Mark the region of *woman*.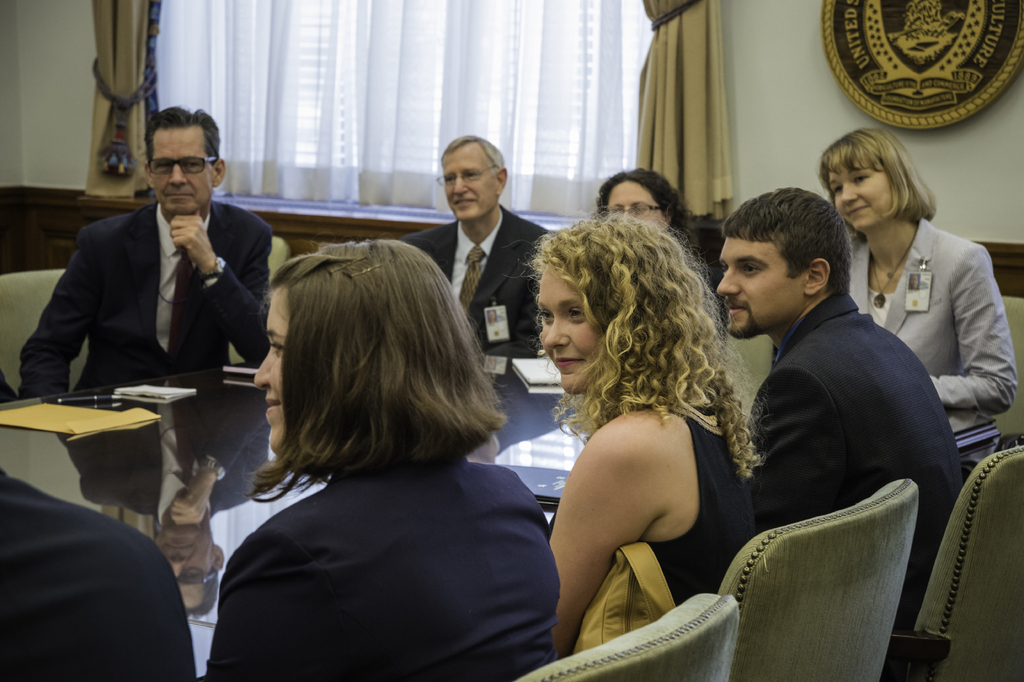
Region: box=[588, 163, 724, 293].
